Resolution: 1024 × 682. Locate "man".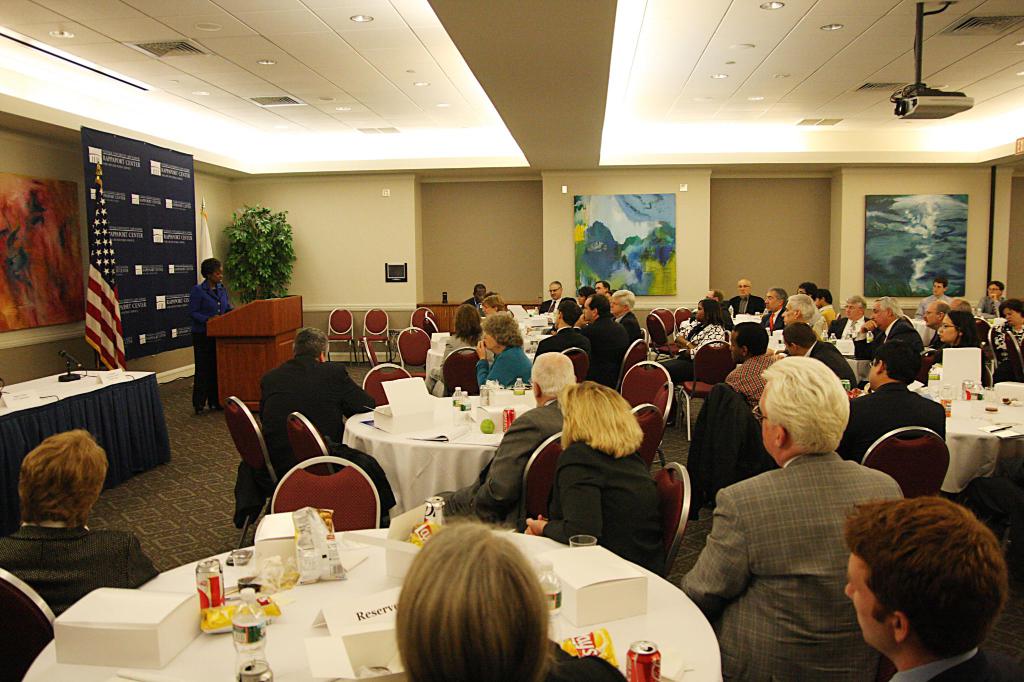
(x1=691, y1=288, x2=732, y2=328).
